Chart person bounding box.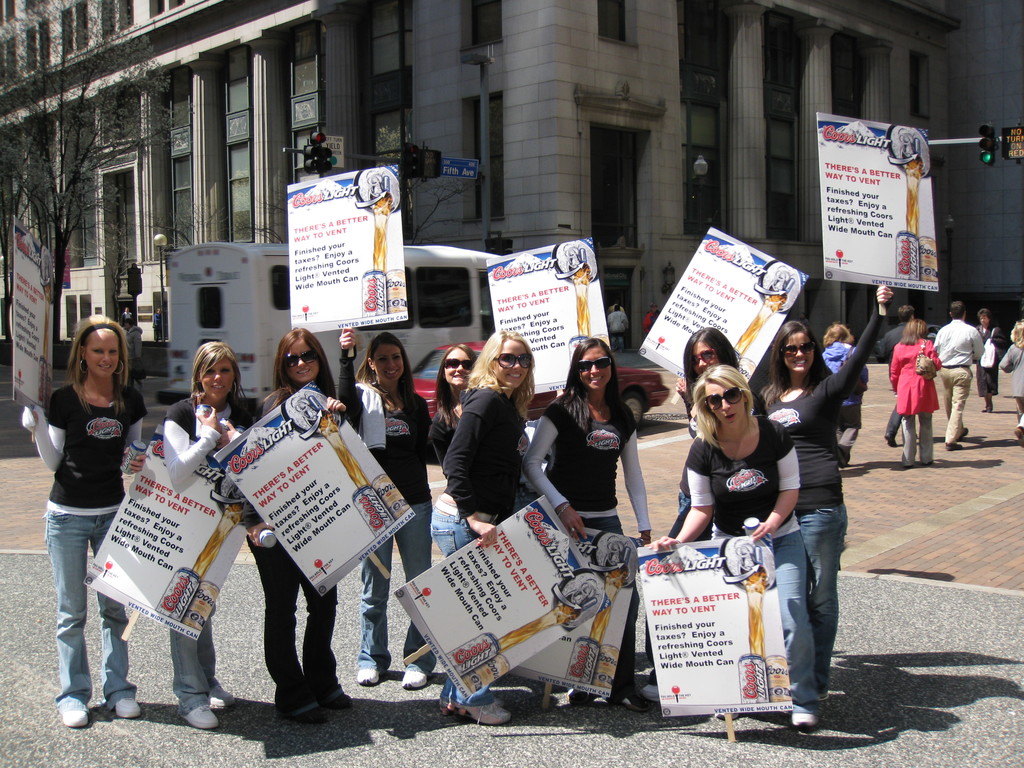
Charted: left=888, top=317, right=941, bottom=468.
